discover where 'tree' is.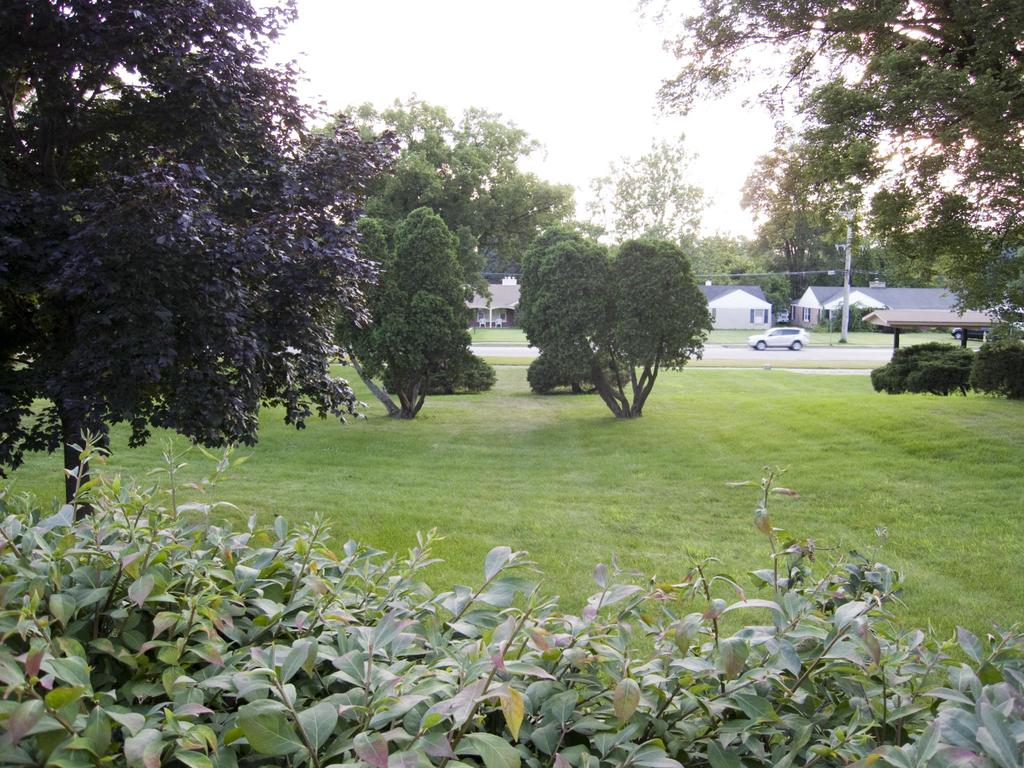
Discovered at locate(526, 220, 698, 417).
